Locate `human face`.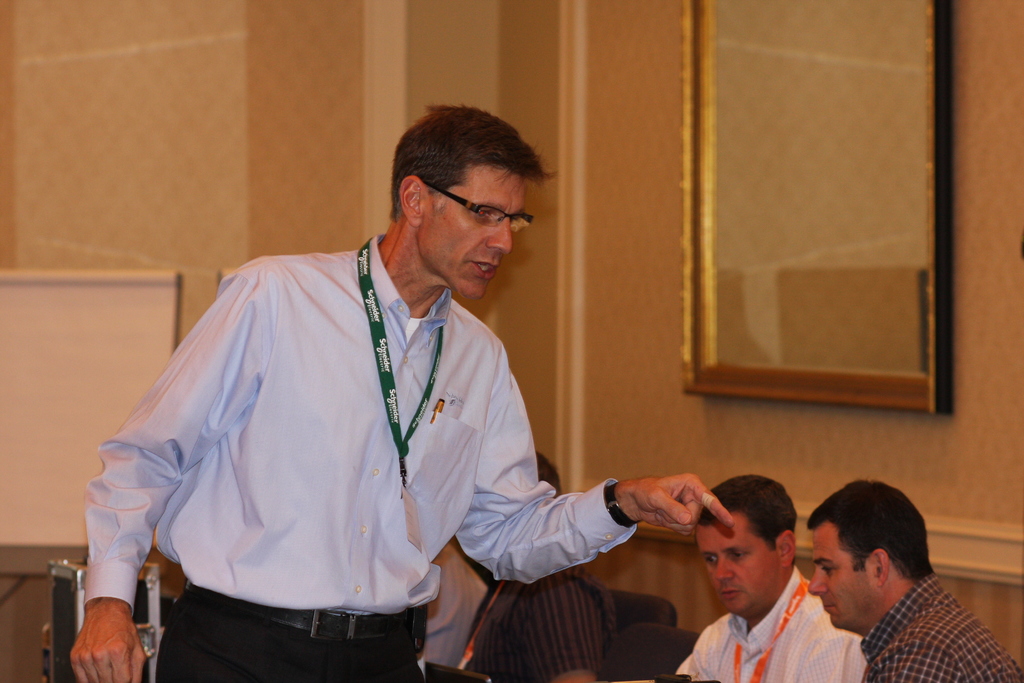
Bounding box: (698,513,783,616).
